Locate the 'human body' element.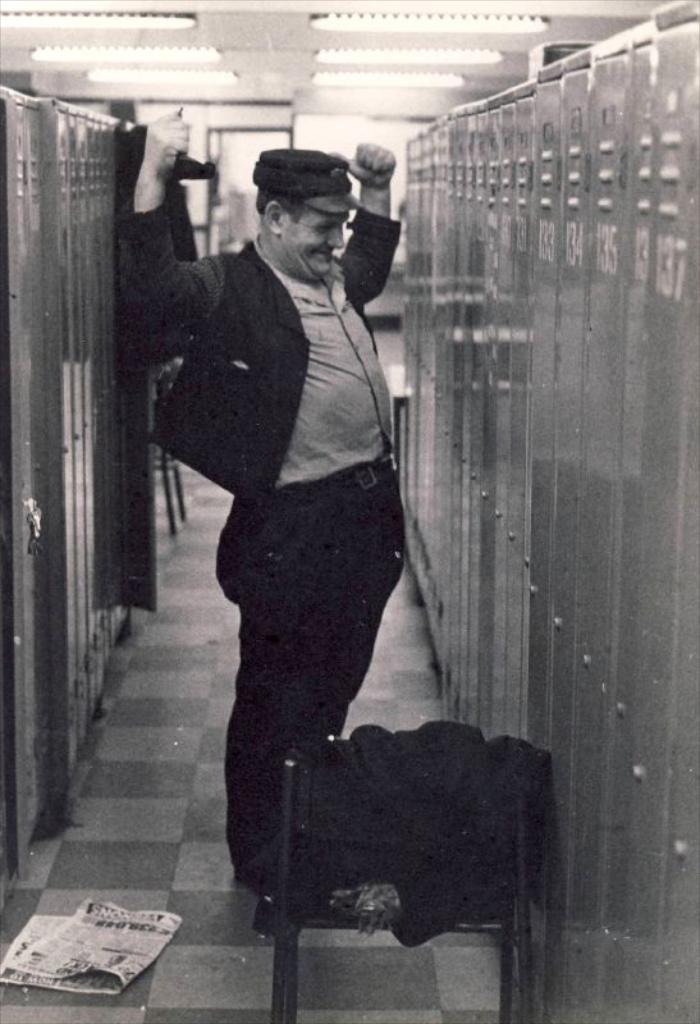
Element bbox: x1=152 y1=124 x2=488 y2=960.
